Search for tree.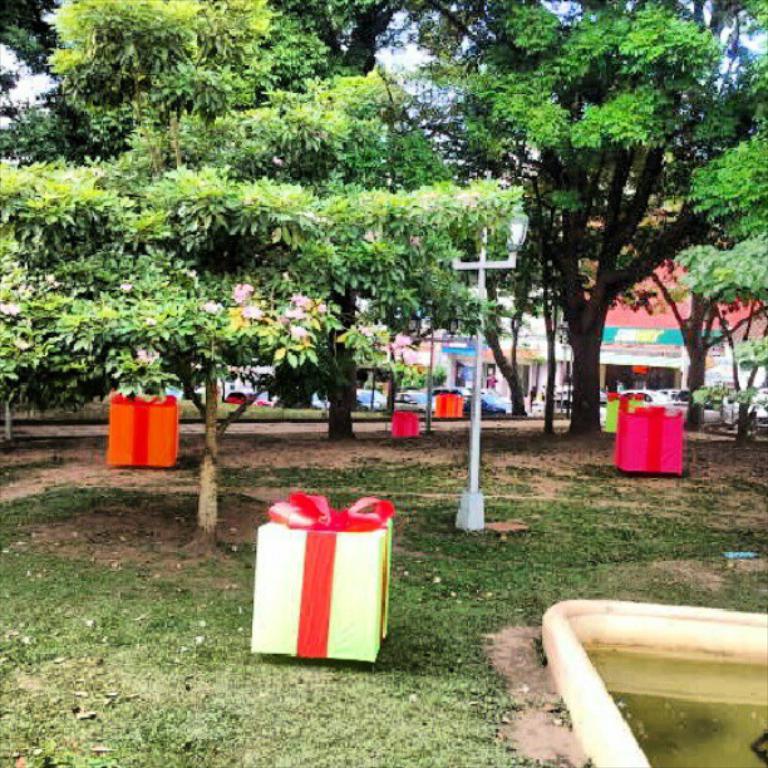
Found at (597,34,767,452).
